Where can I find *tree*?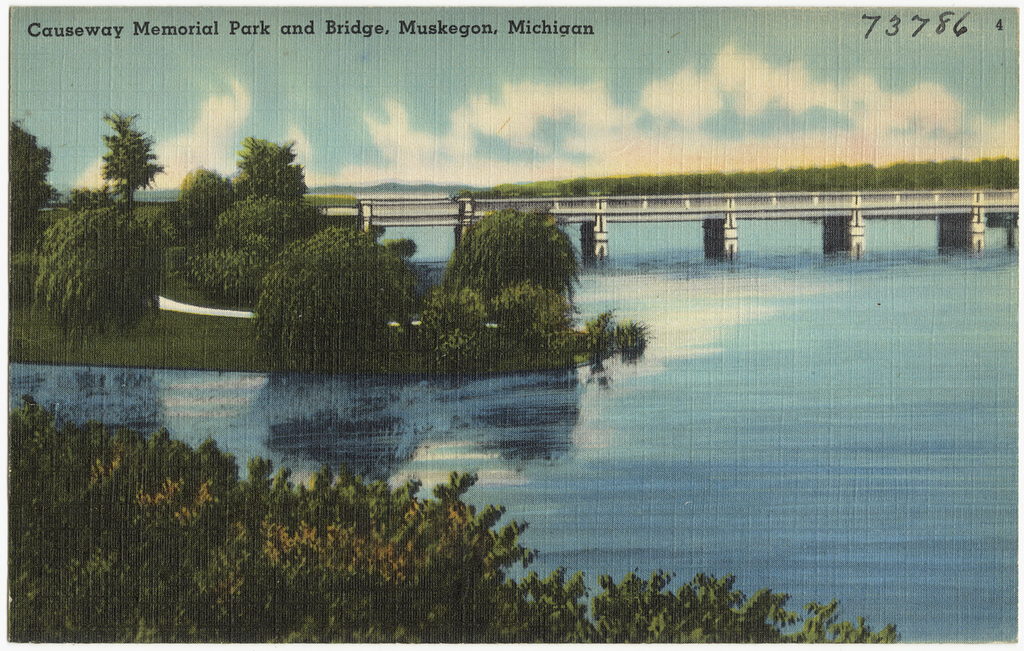
You can find it at x1=183 y1=236 x2=285 y2=301.
